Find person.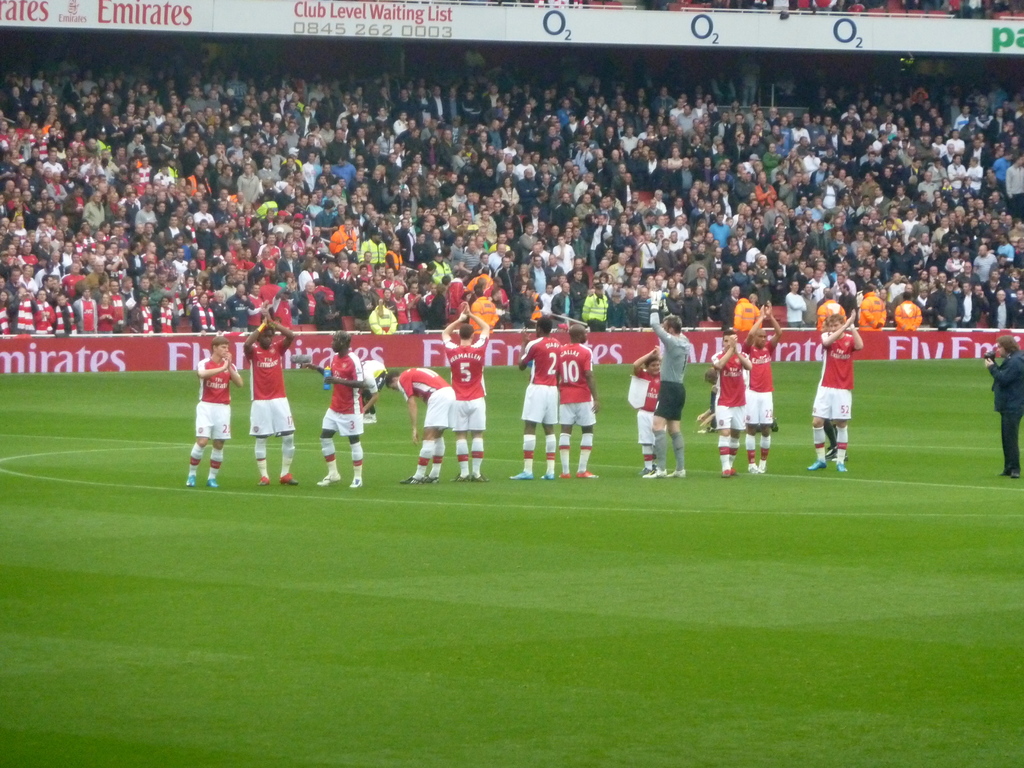
x1=184 y1=335 x2=243 y2=485.
